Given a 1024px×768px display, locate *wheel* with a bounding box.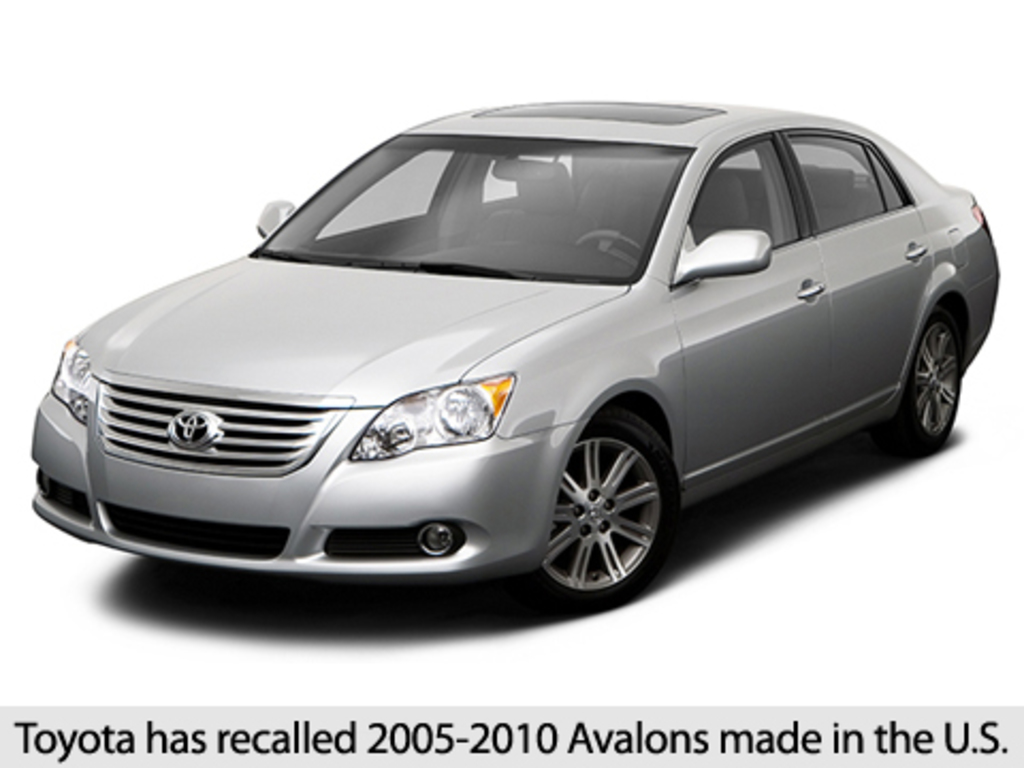
Located: [x1=898, y1=320, x2=973, y2=448].
